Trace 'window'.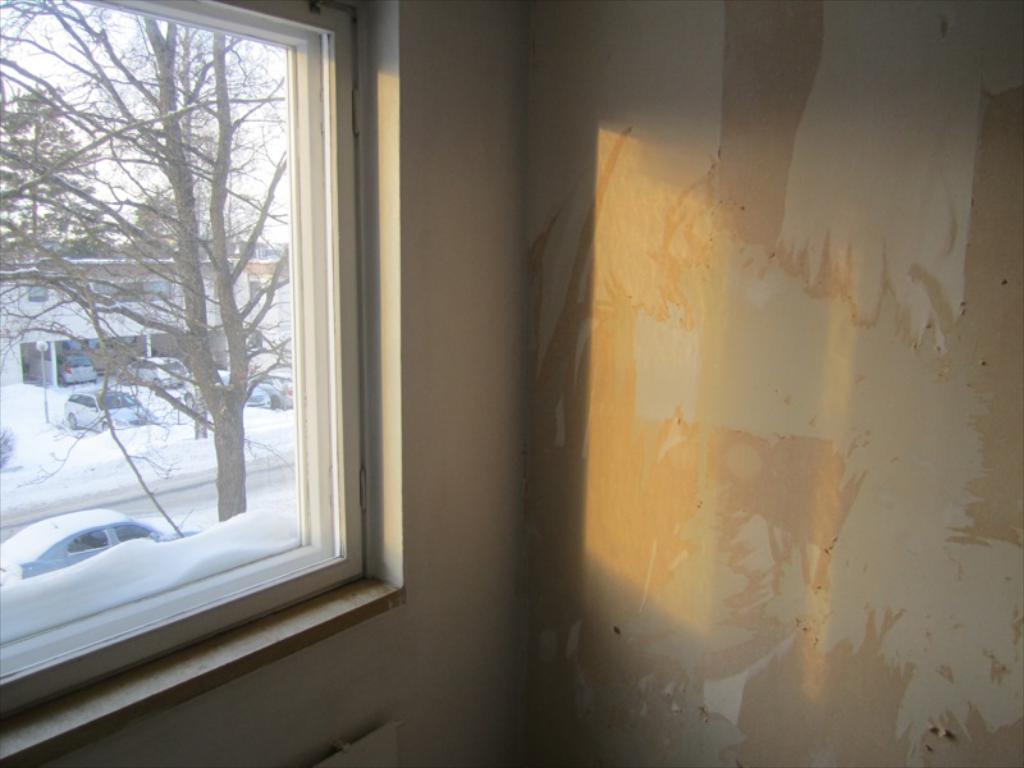
Traced to x1=33, y1=0, x2=388, y2=603.
